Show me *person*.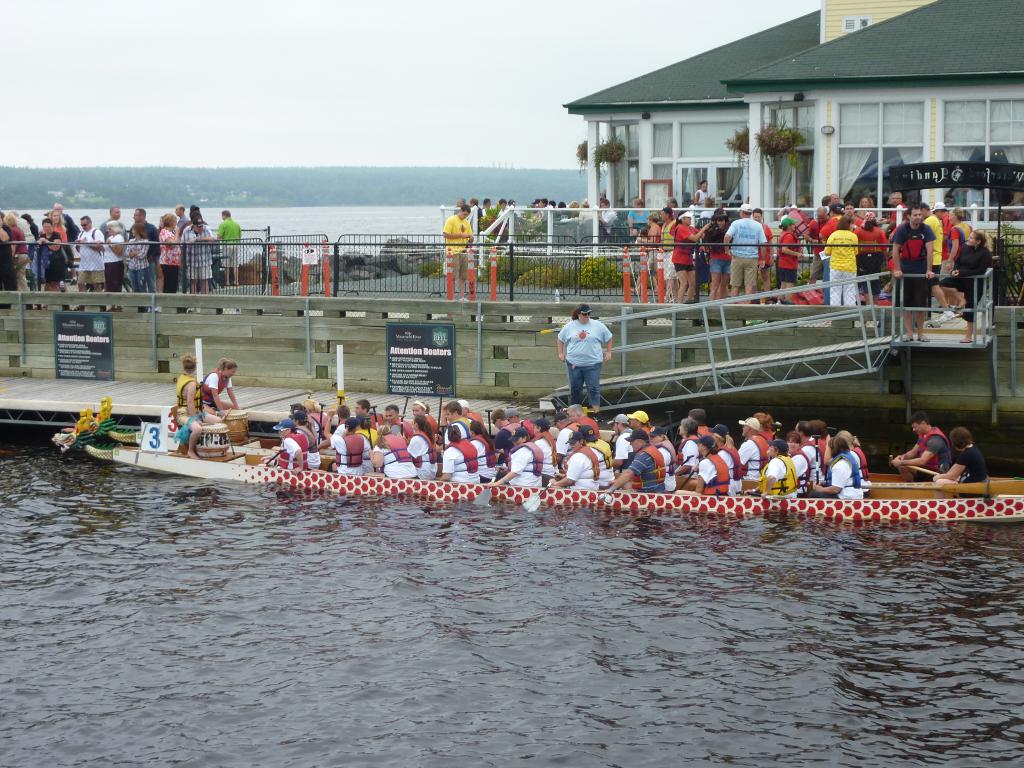
*person* is here: bbox(599, 200, 618, 237).
